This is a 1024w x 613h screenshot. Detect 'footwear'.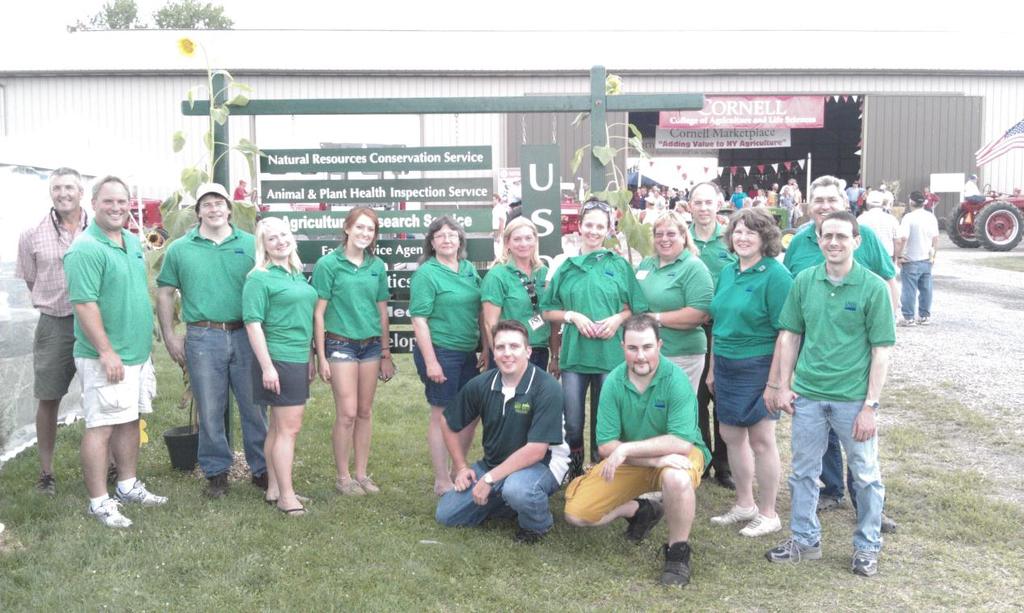
{"left": 260, "top": 486, "right": 279, "bottom": 501}.
